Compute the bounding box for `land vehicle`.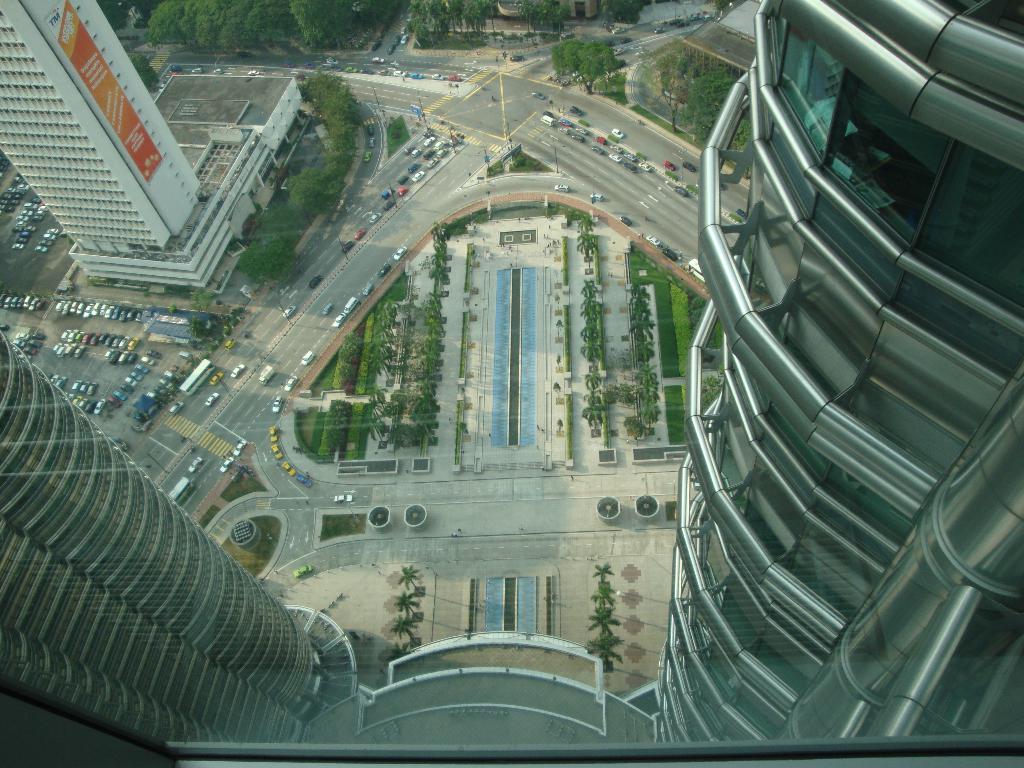
{"x1": 378, "y1": 264, "x2": 390, "y2": 276}.
